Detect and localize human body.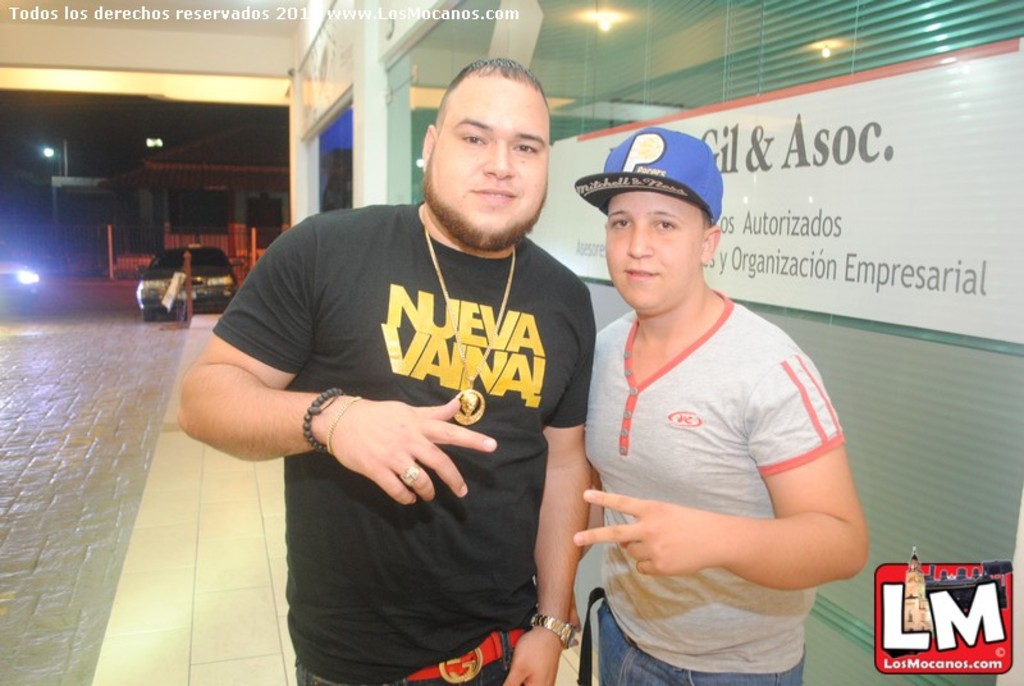
Localized at bbox=[552, 145, 888, 685].
